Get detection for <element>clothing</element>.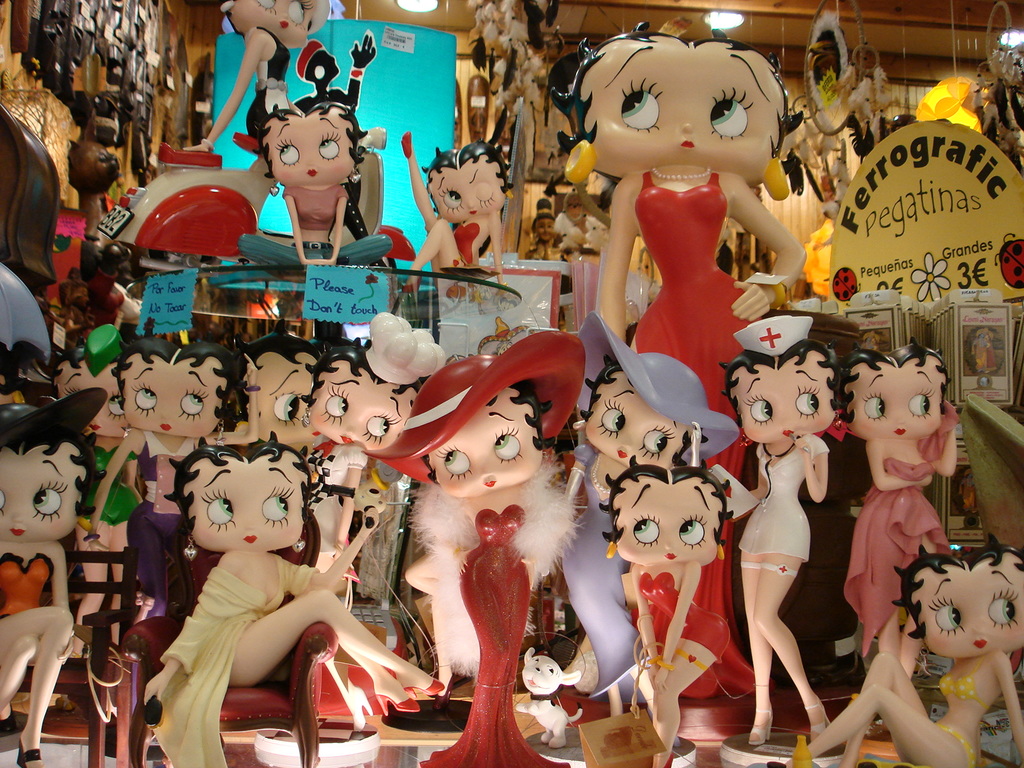
Detection: l=939, t=721, r=986, b=767.
